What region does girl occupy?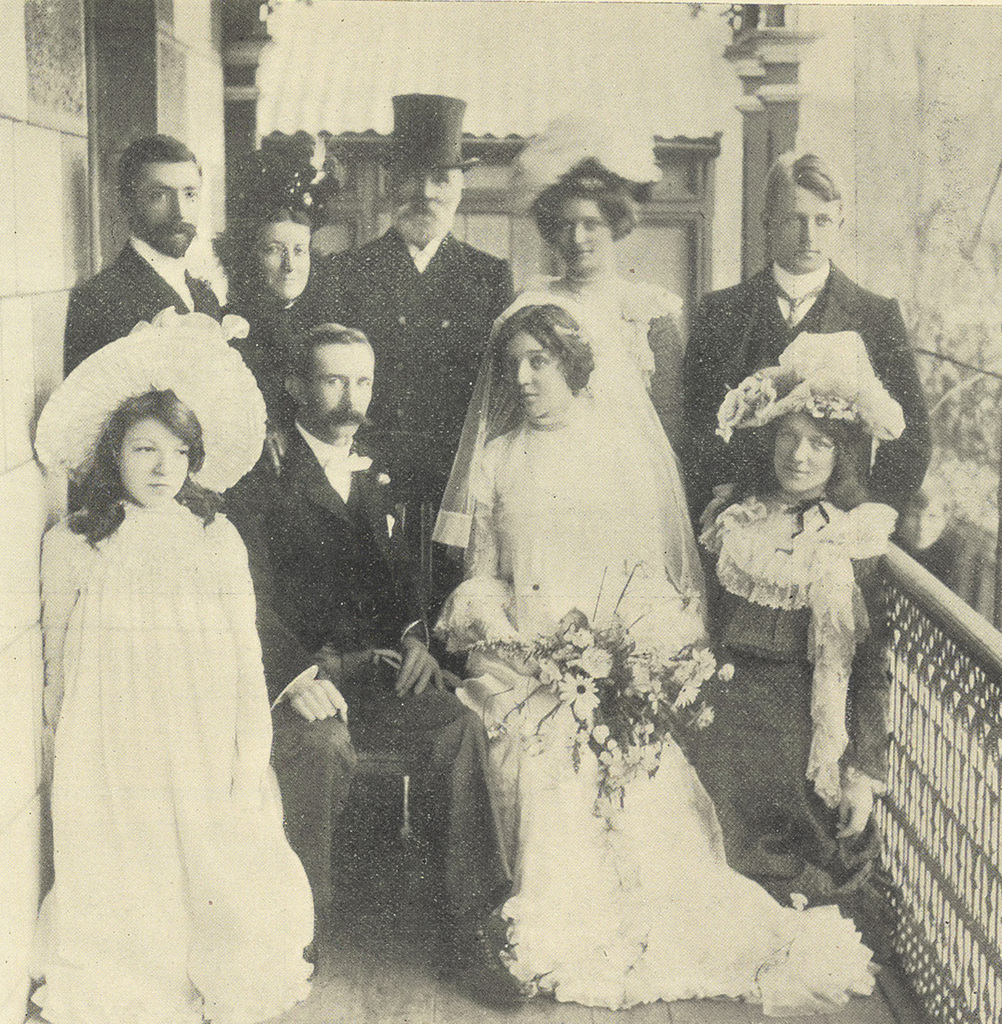
pyautogui.locateOnScreen(509, 174, 681, 485).
